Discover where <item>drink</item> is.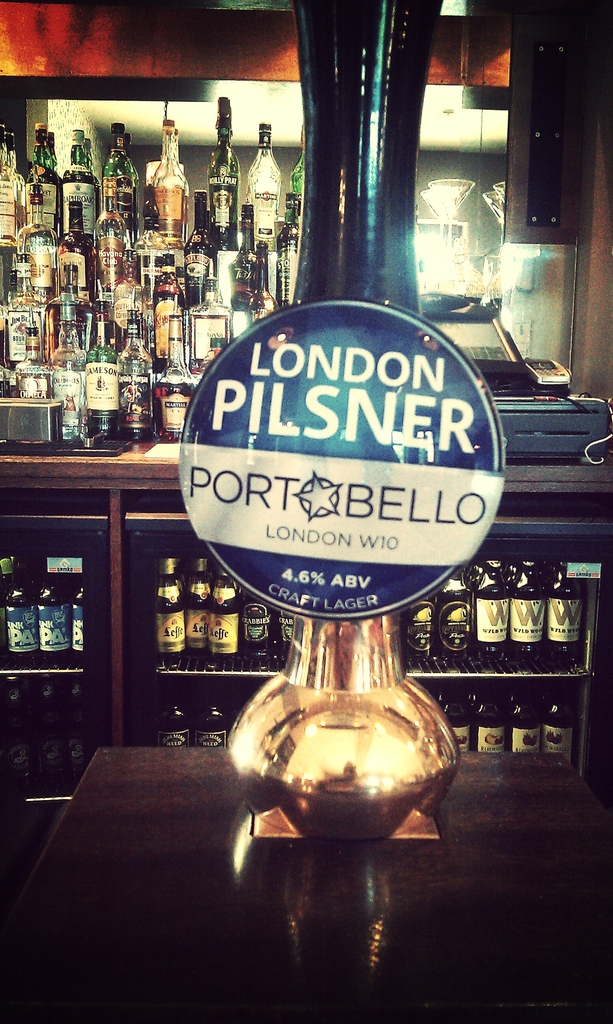
Discovered at (left=275, top=194, right=298, bottom=309).
